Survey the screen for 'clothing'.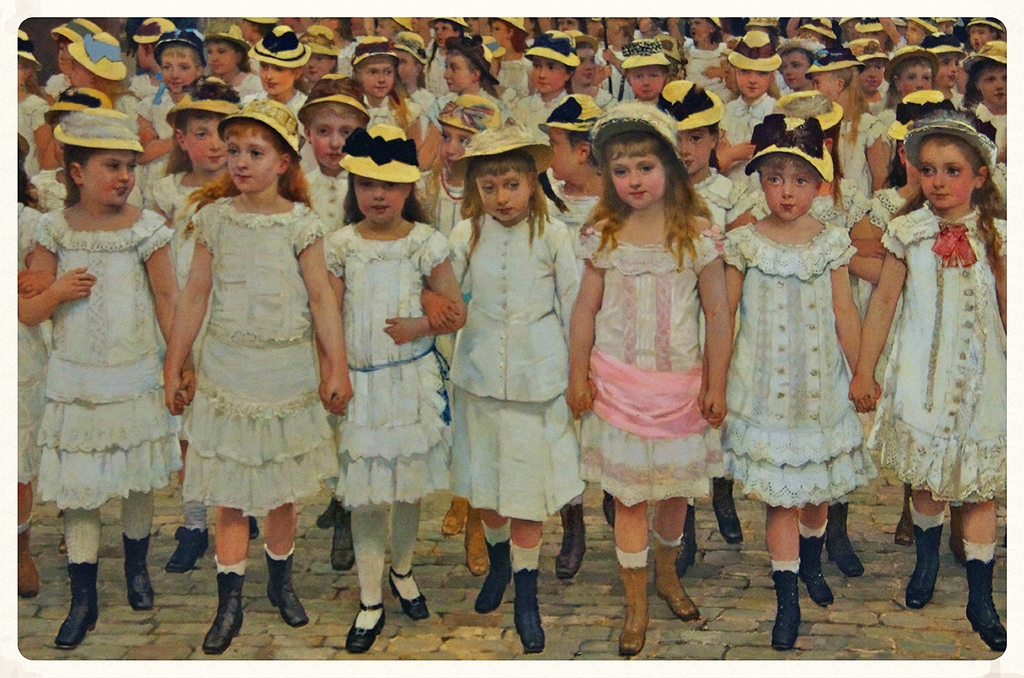
Survey found: (left=4, top=218, right=81, bottom=457).
